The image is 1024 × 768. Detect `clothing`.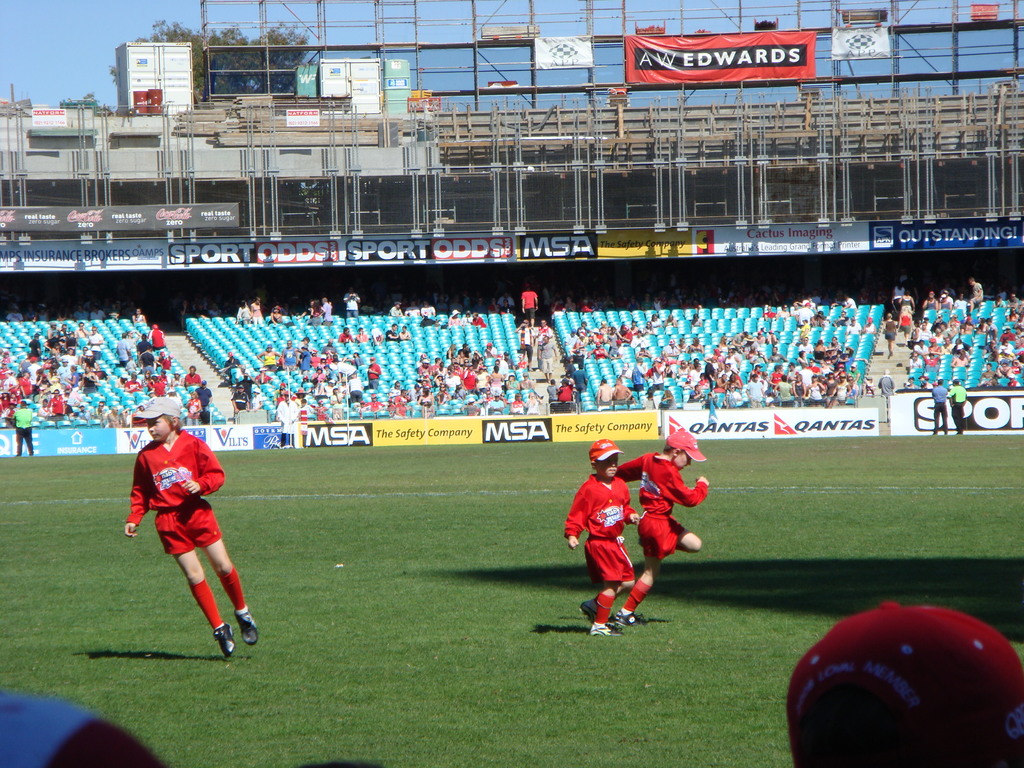
Detection: 125,425,227,560.
